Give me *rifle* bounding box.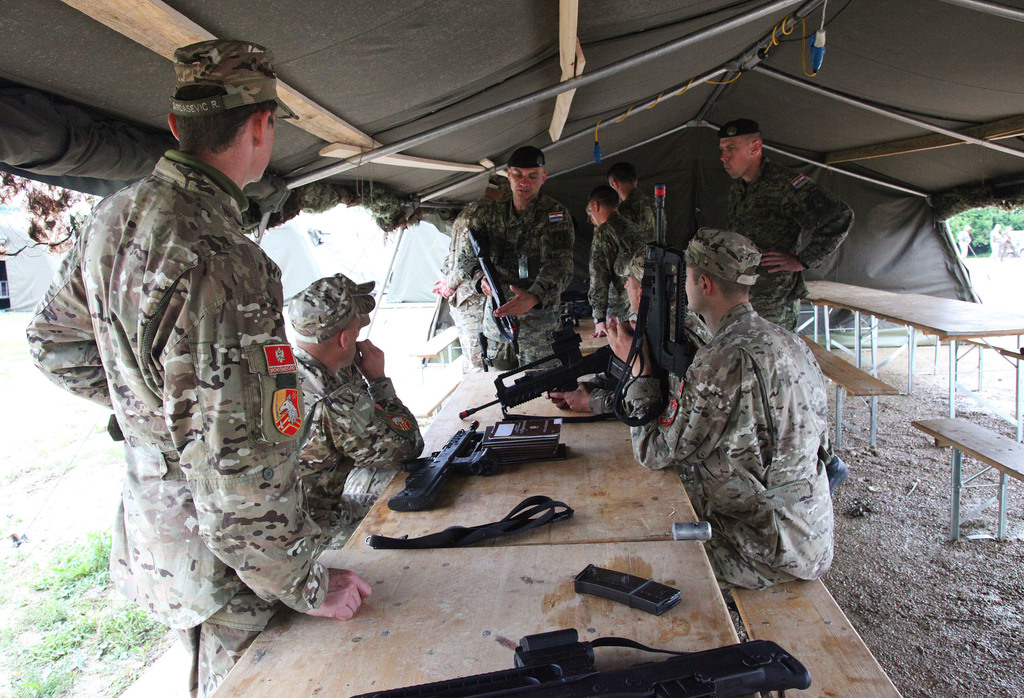
(x1=350, y1=628, x2=813, y2=697).
